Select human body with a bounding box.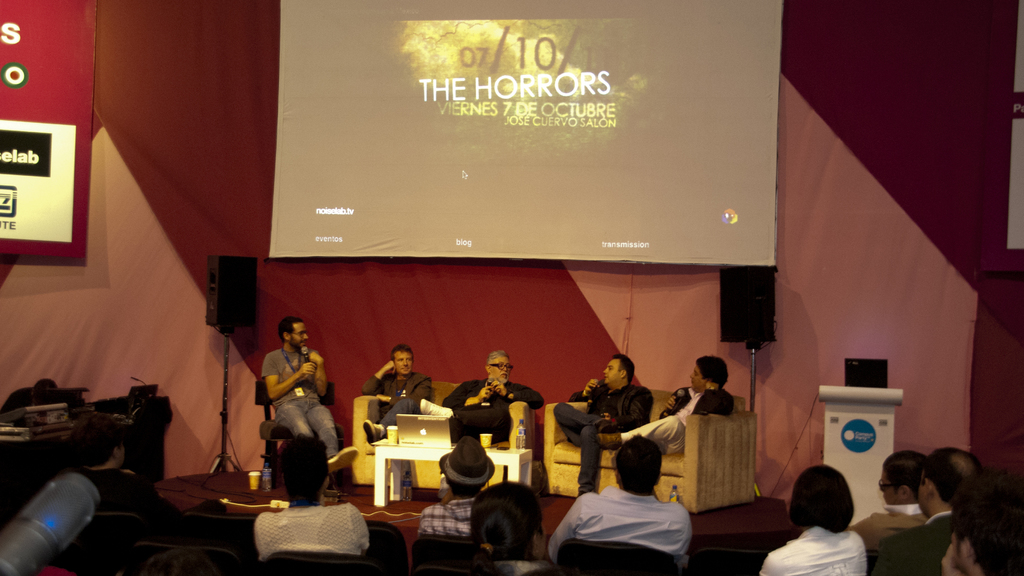
box(248, 503, 374, 563).
